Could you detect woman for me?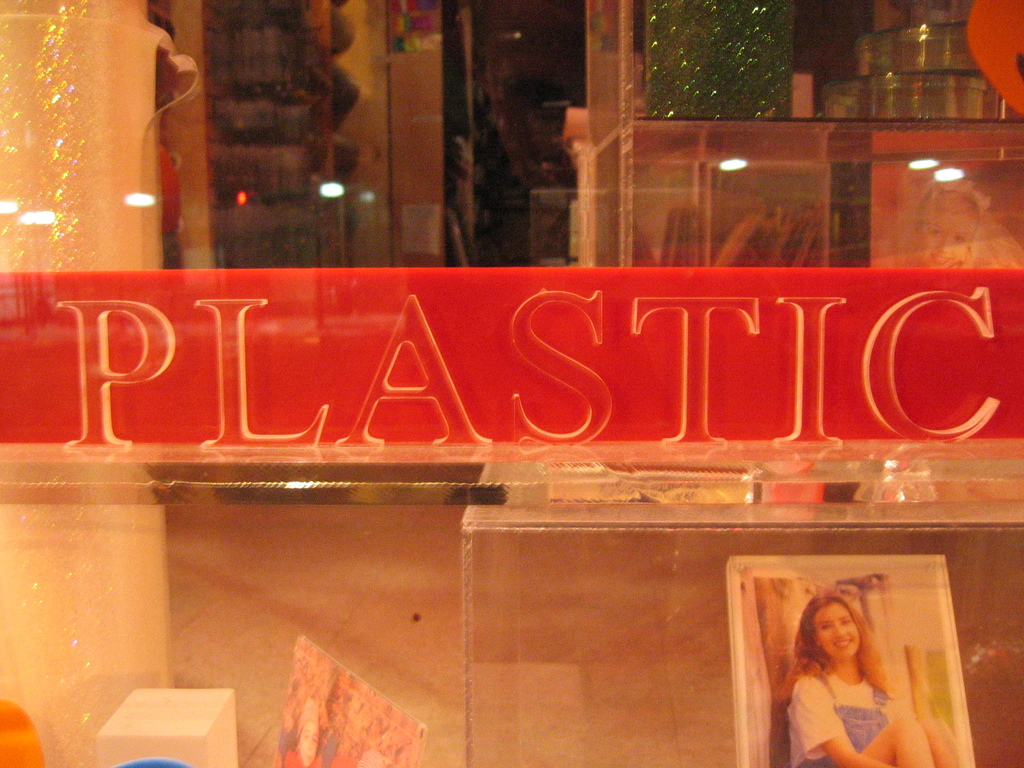
Detection result: {"x1": 786, "y1": 592, "x2": 961, "y2": 767}.
